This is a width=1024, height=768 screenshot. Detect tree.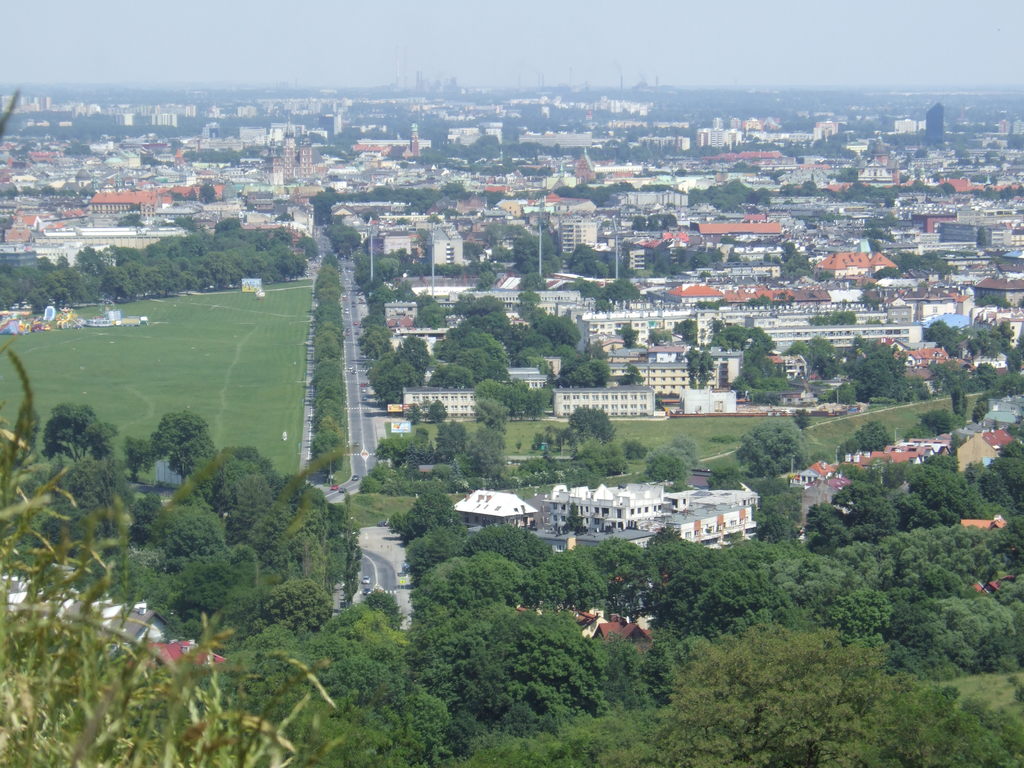
BBox(836, 474, 913, 541).
